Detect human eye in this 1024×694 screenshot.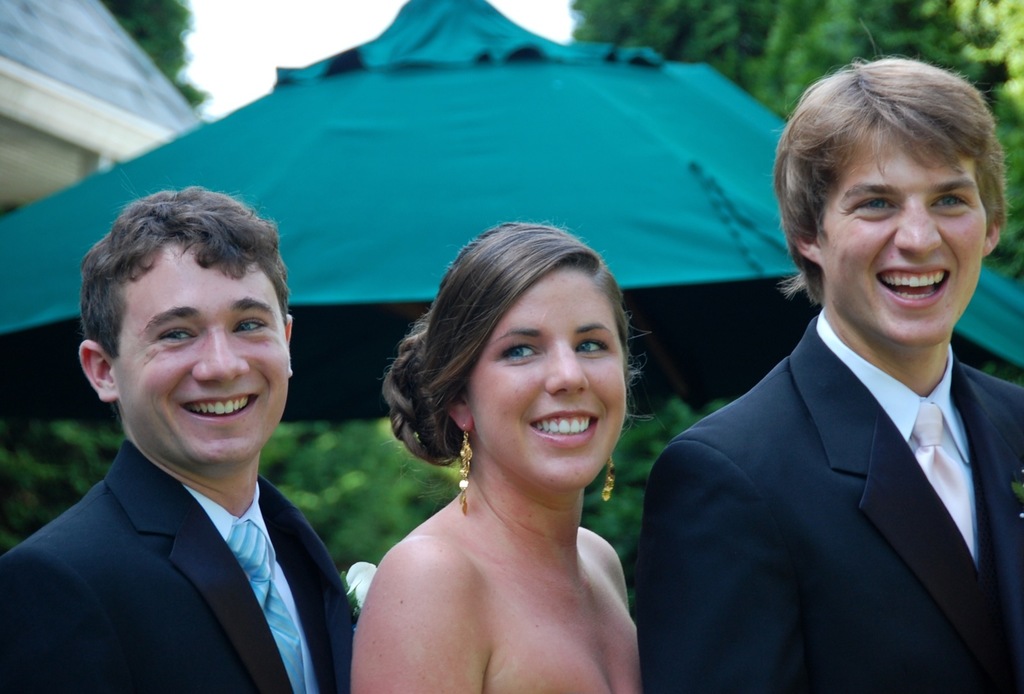
Detection: box=[929, 192, 973, 217].
